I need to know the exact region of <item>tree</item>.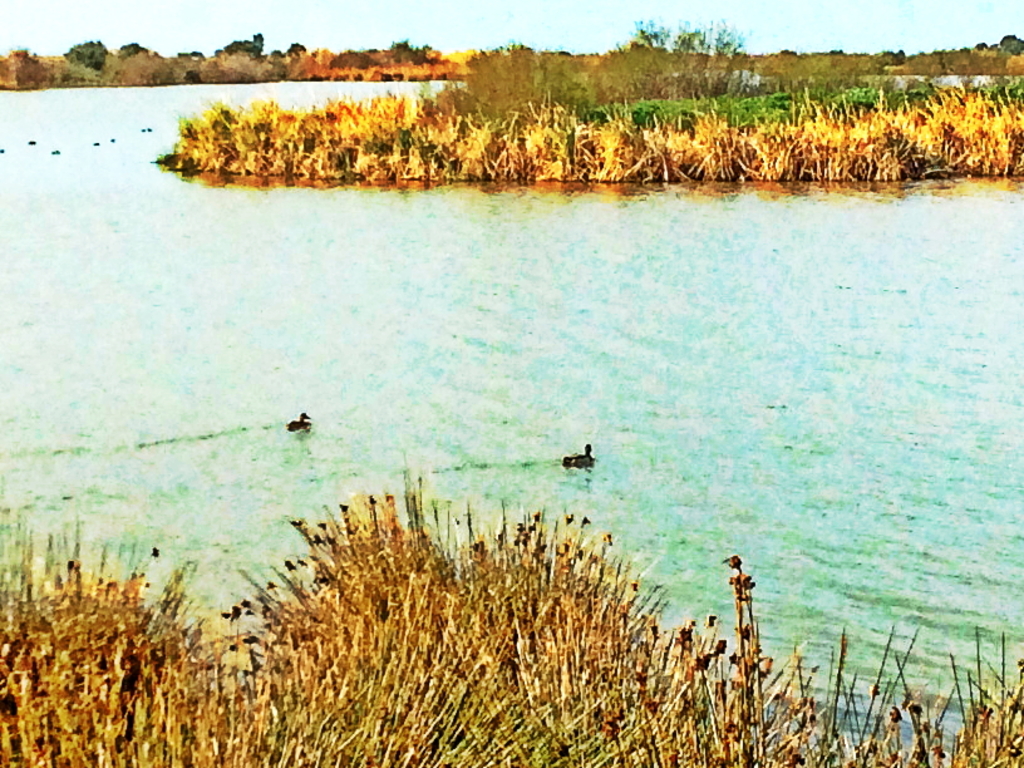
Region: left=712, top=16, right=750, bottom=56.
